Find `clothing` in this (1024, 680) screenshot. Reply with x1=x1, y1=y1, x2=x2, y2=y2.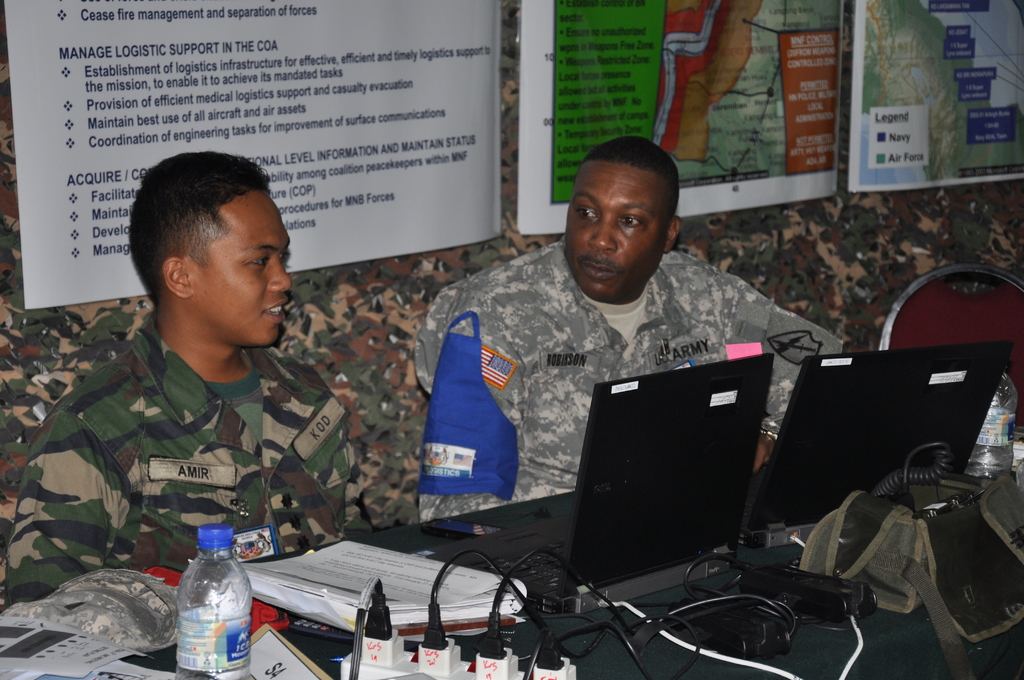
x1=4, y1=316, x2=380, y2=613.
